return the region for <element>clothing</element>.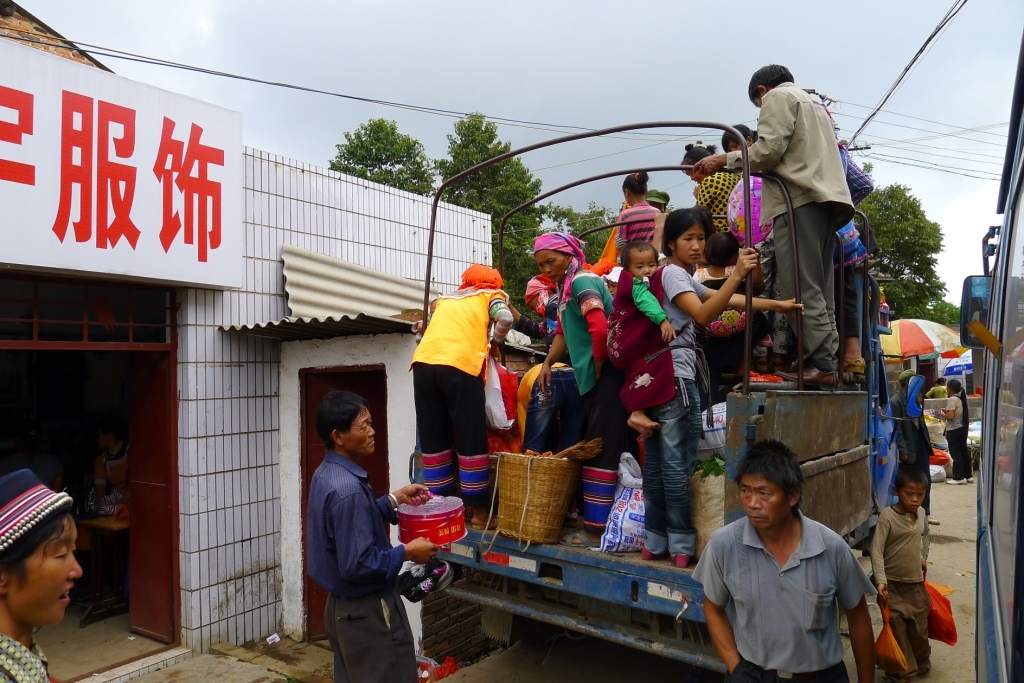
l=407, t=277, r=524, b=495.
